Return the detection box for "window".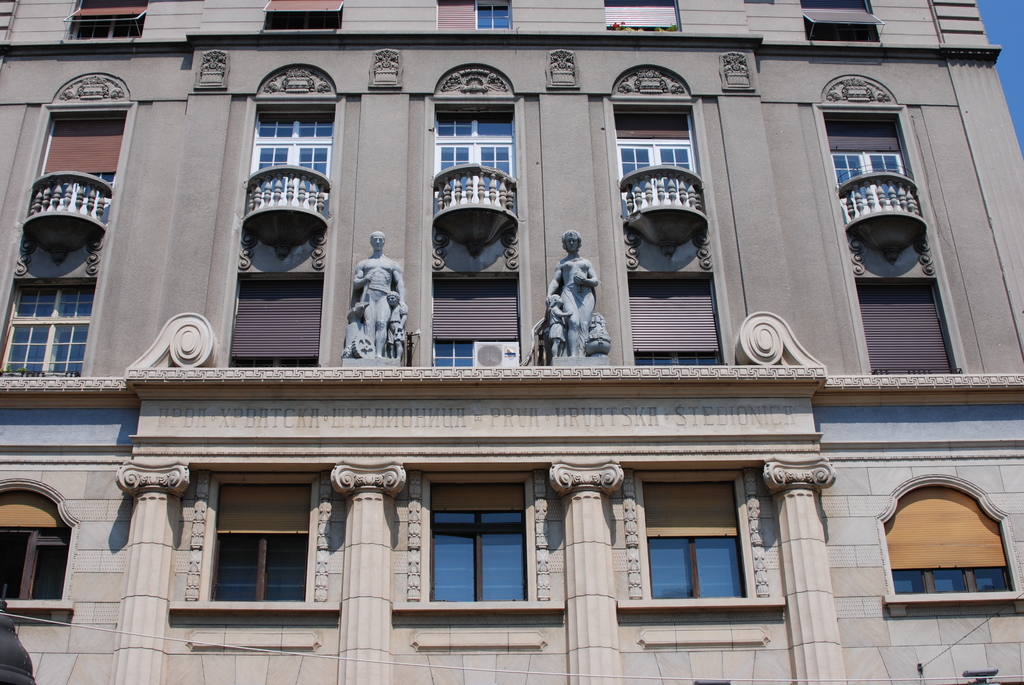
BBox(255, 0, 342, 36).
